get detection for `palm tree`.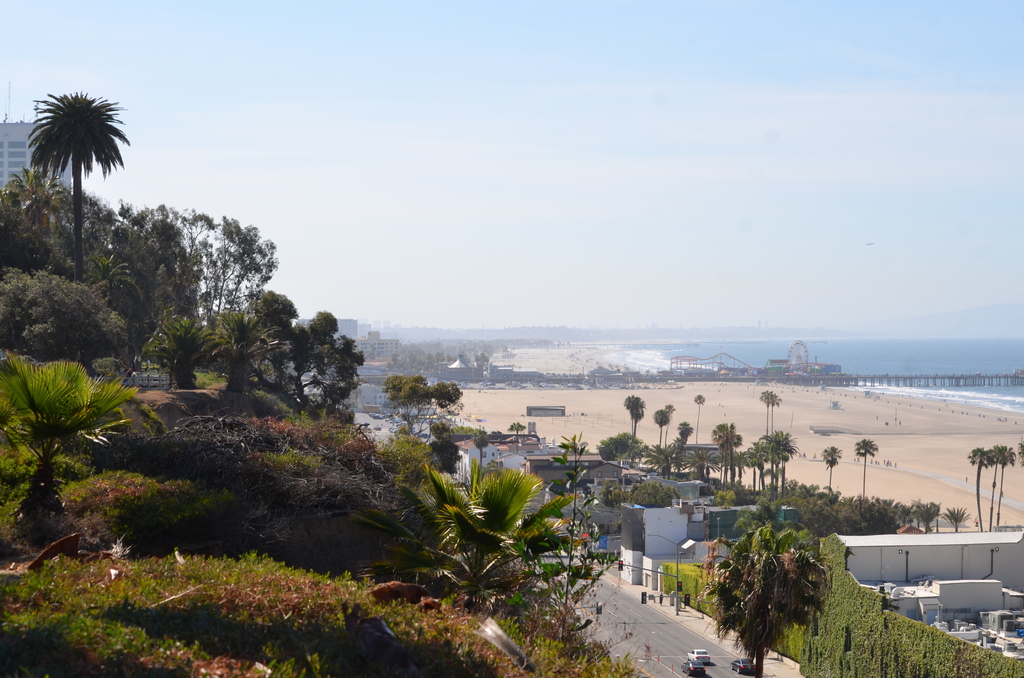
Detection: [x1=817, y1=441, x2=838, y2=501].
